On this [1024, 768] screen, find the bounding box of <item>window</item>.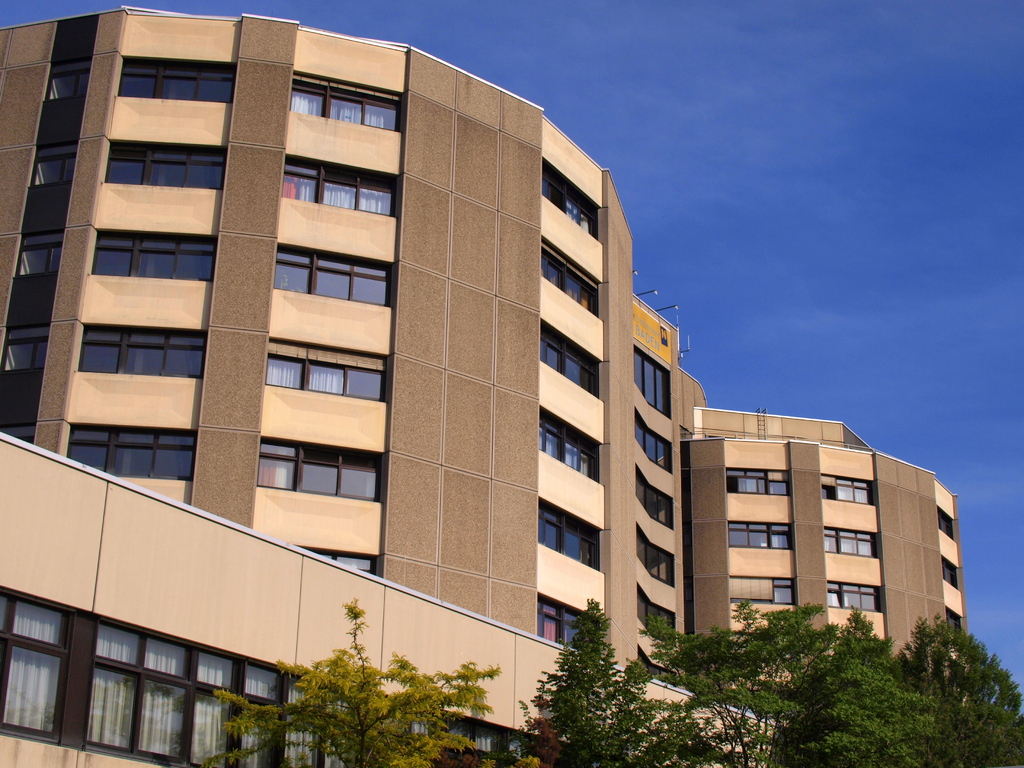
Bounding box: (544, 255, 591, 310).
